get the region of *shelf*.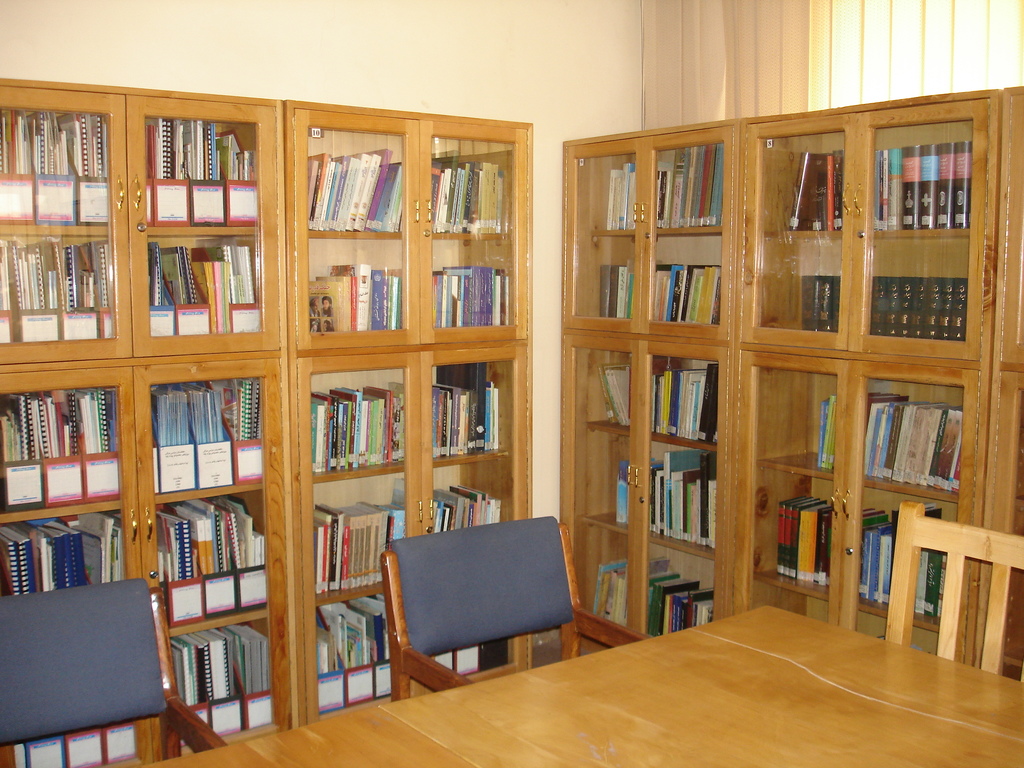
(left=585, top=157, right=648, bottom=223).
